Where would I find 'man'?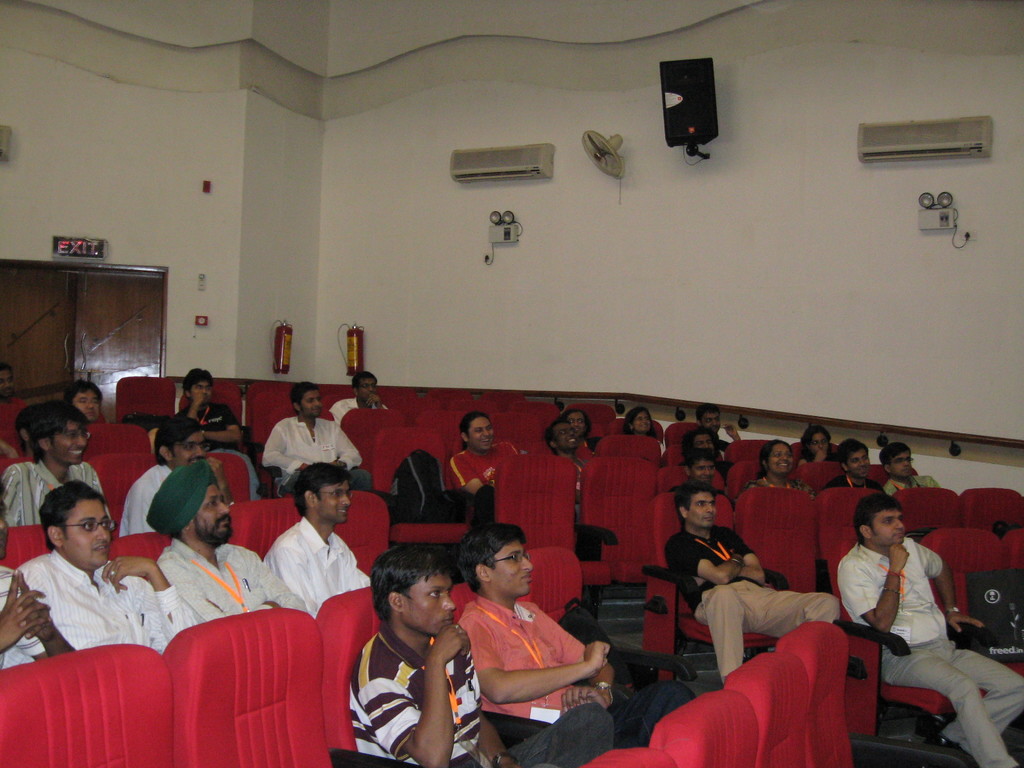
At Rect(0, 525, 74, 671).
